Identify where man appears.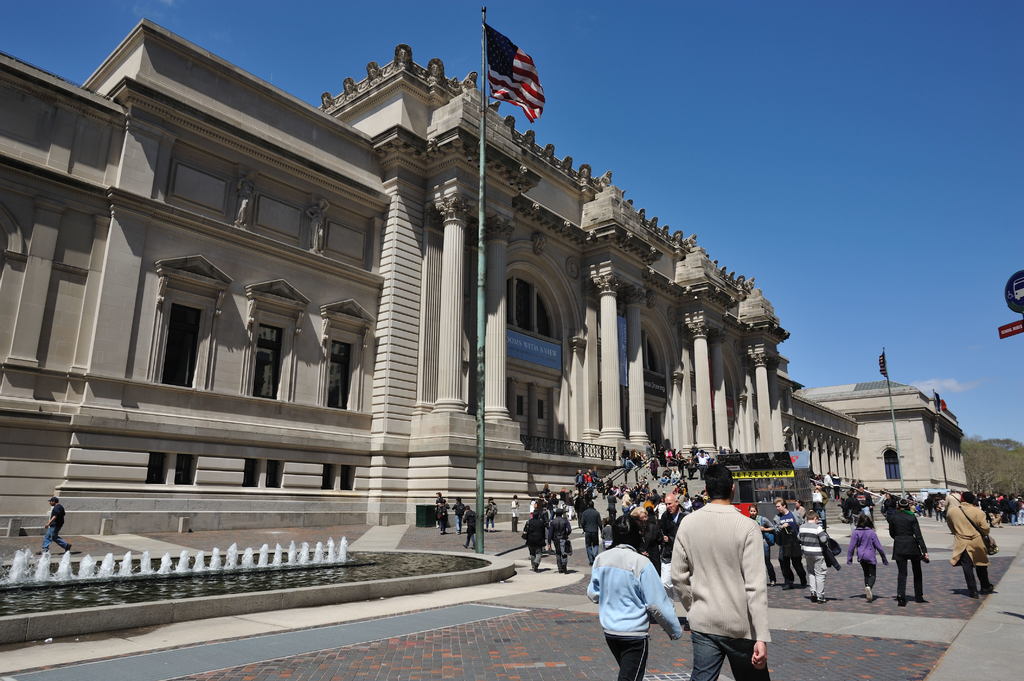
Appears at left=675, top=477, right=783, bottom=669.
